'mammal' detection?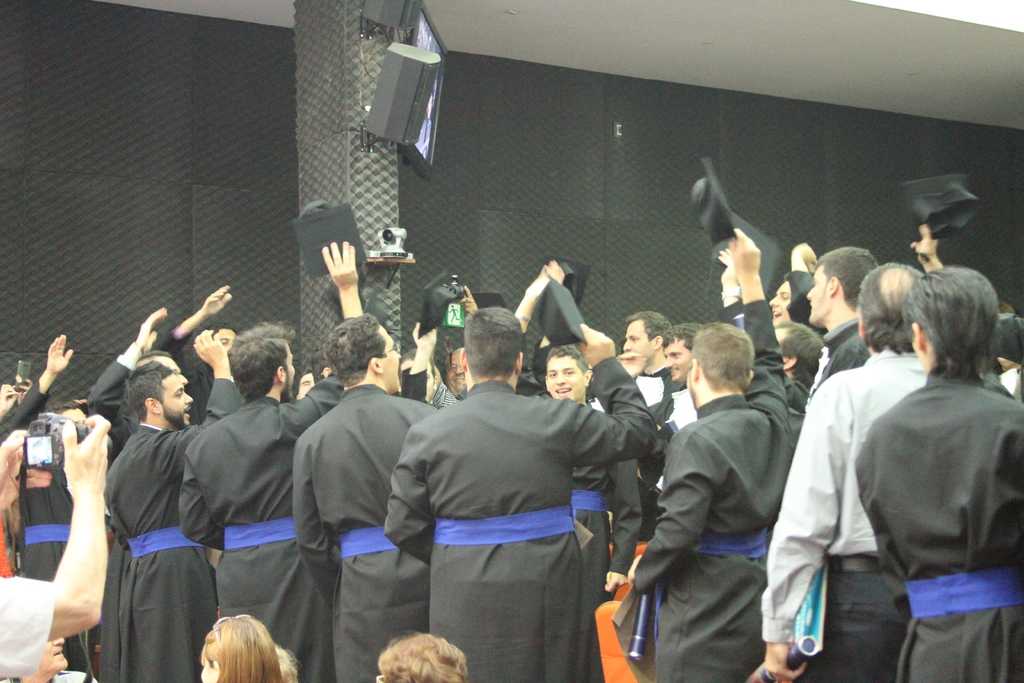
bbox(275, 642, 304, 682)
